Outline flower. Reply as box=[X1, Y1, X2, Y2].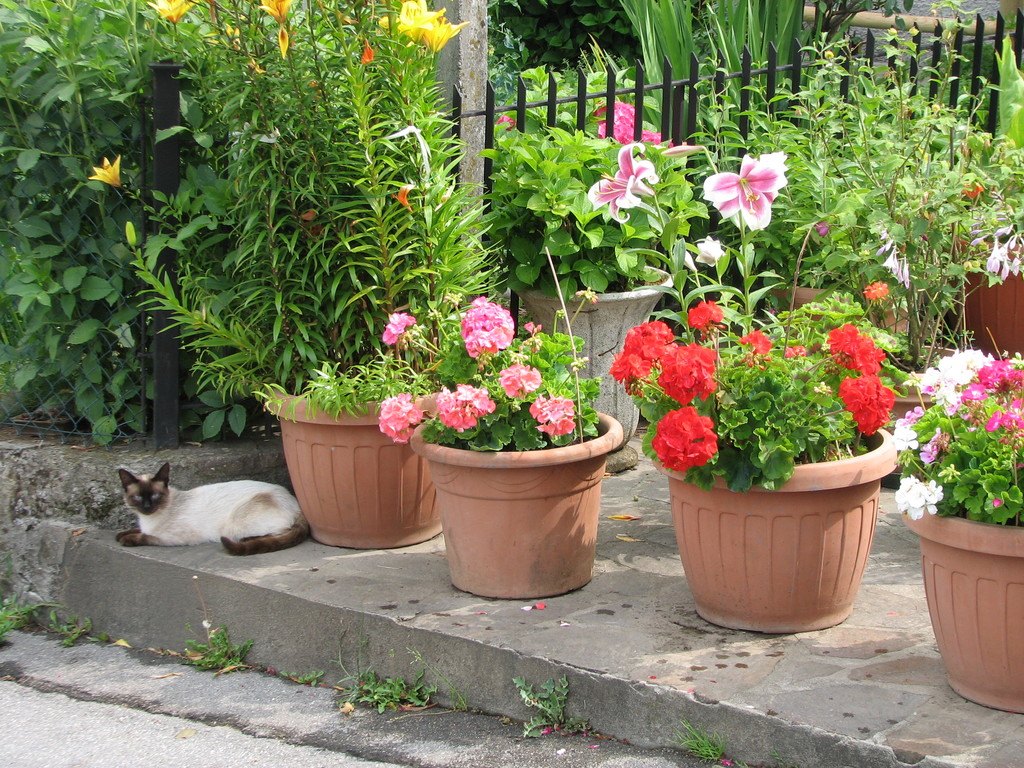
box=[595, 95, 635, 145].
